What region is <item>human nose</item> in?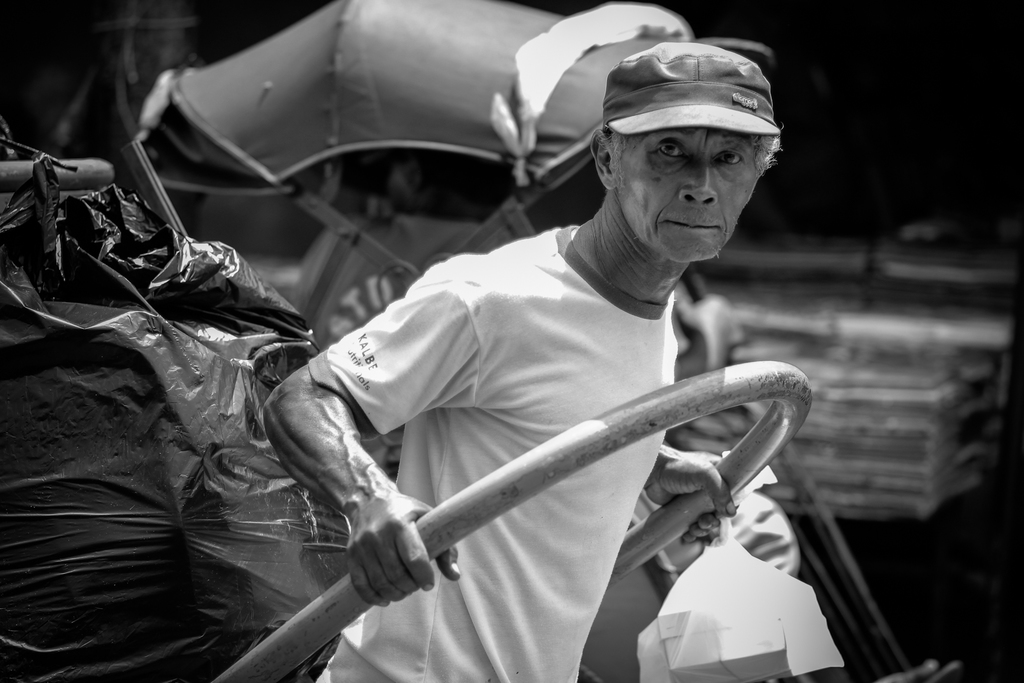
<box>677,153,716,202</box>.
